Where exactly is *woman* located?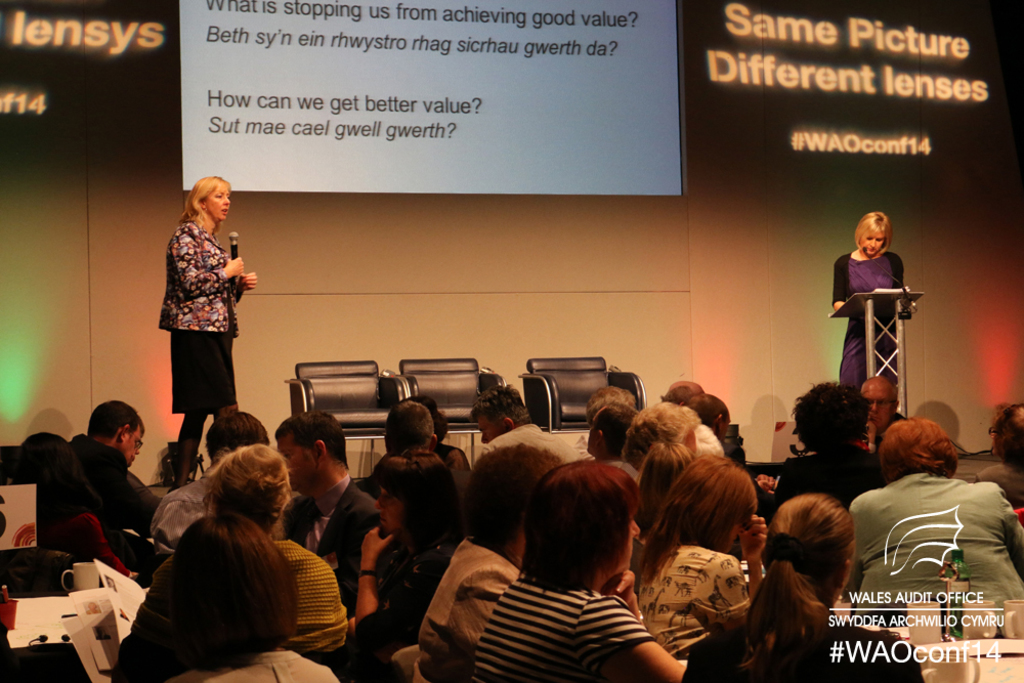
Its bounding box is x1=148 y1=174 x2=245 y2=441.
